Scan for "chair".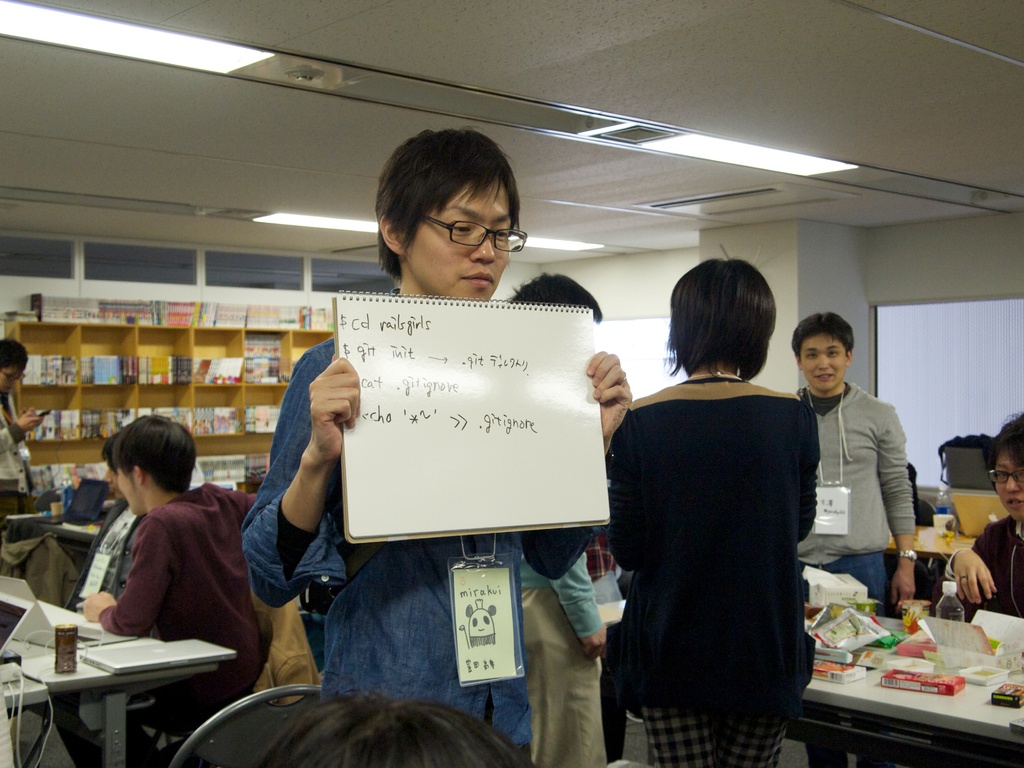
Scan result: <region>164, 687, 317, 767</region>.
